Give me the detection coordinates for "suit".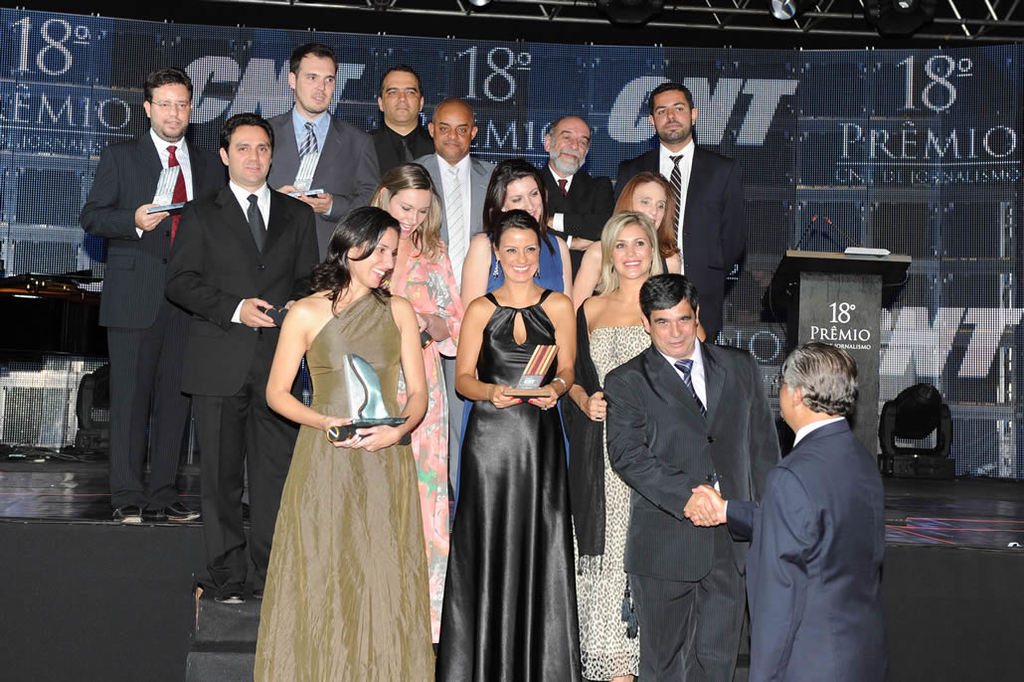
{"x1": 166, "y1": 186, "x2": 320, "y2": 603}.
